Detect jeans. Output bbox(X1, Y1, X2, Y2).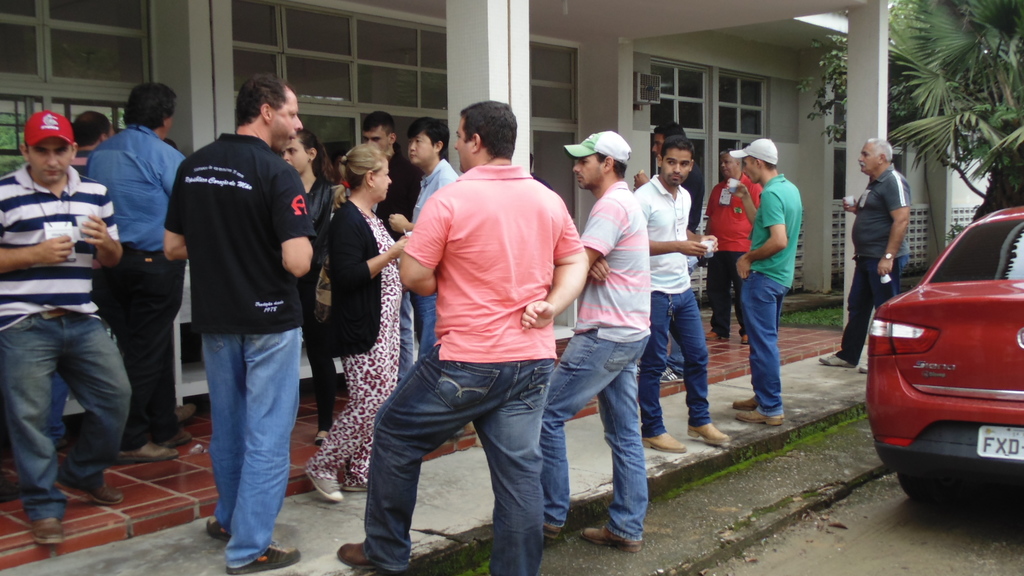
bbox(641, 285, 712, 433).
